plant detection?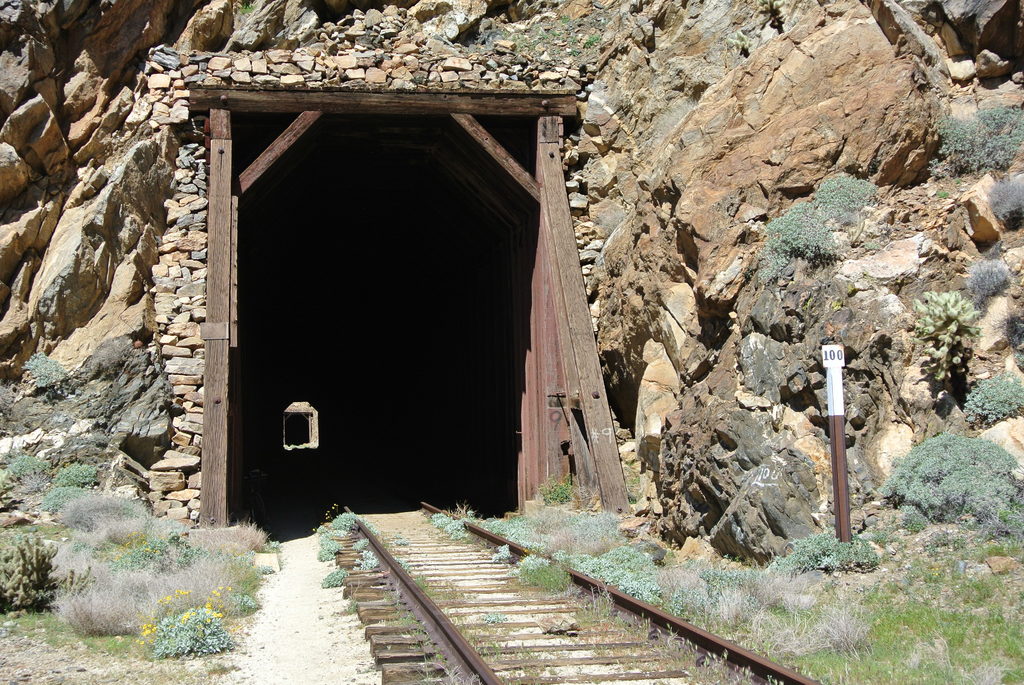
429 497 476 534
